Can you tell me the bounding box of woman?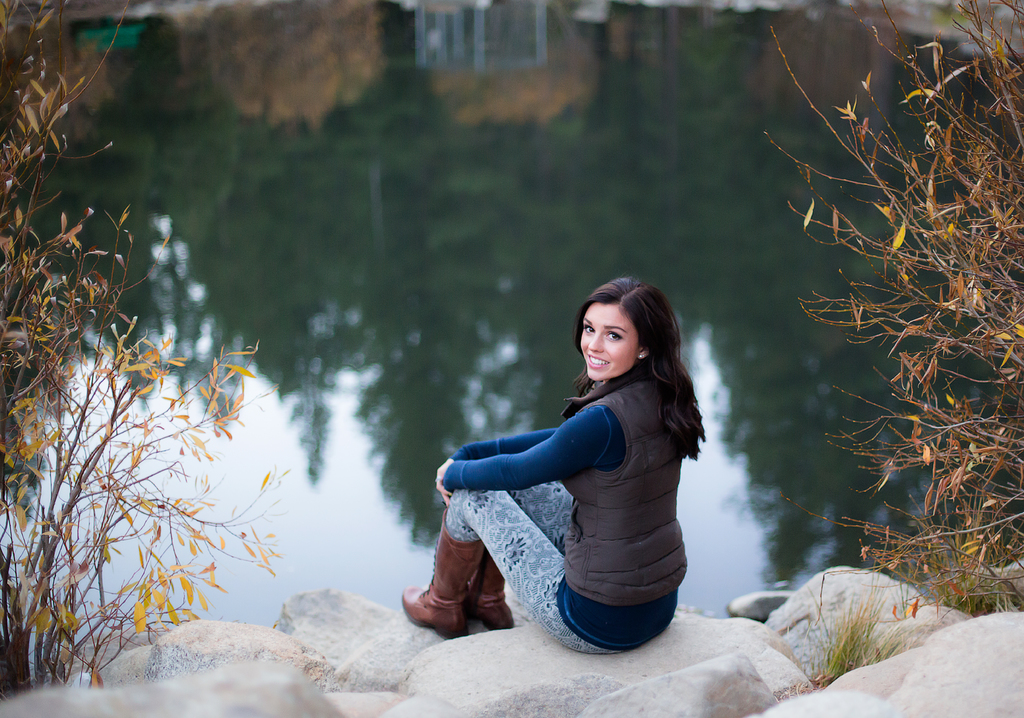
399 272 701 658.
